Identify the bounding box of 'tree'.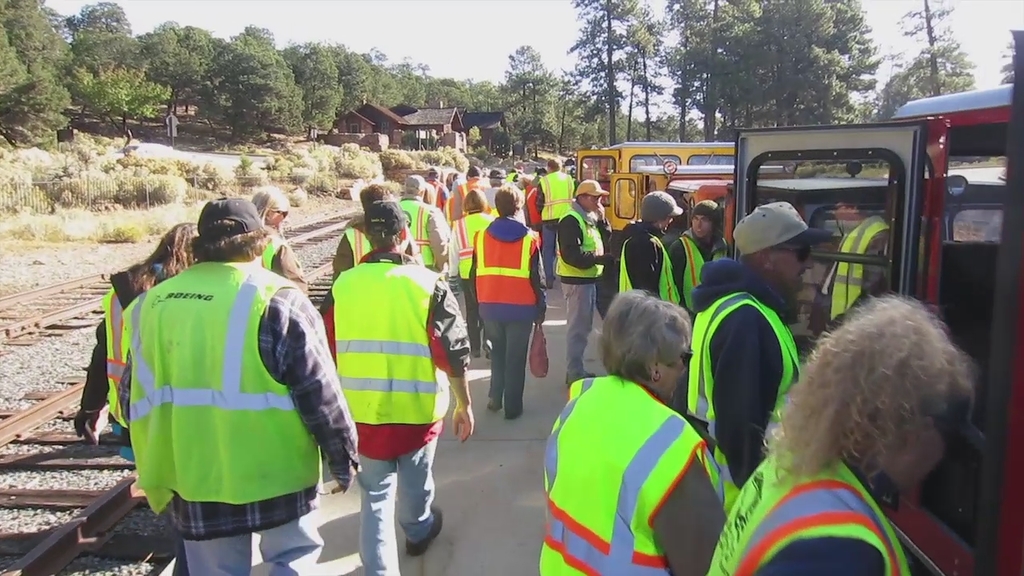
395/65/426/122.
